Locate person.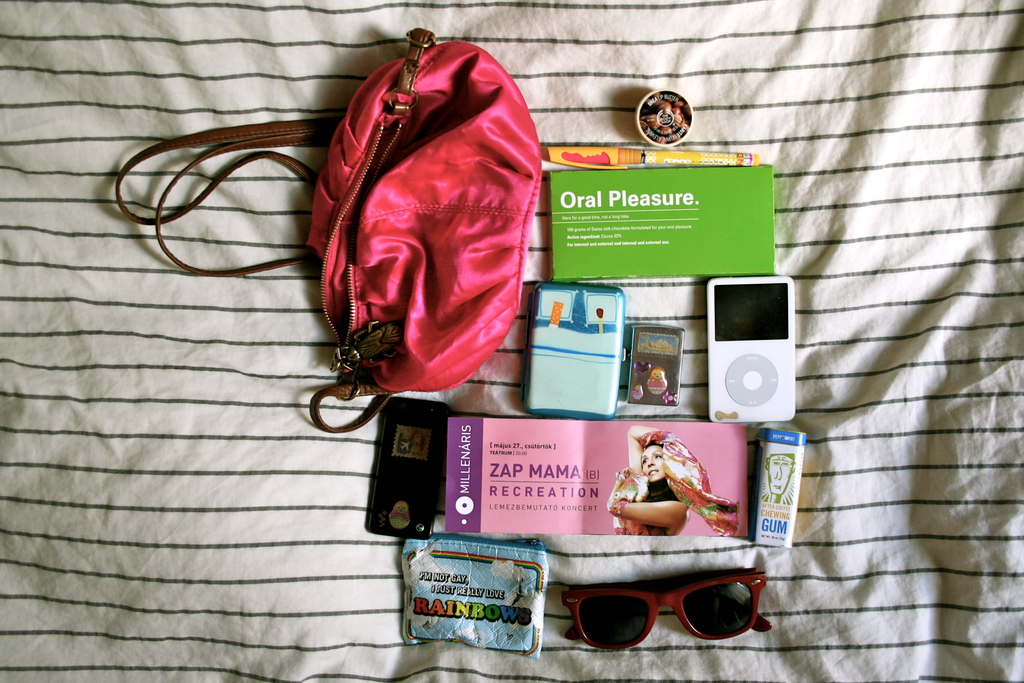
Bounding box: (767,454,797,506).
